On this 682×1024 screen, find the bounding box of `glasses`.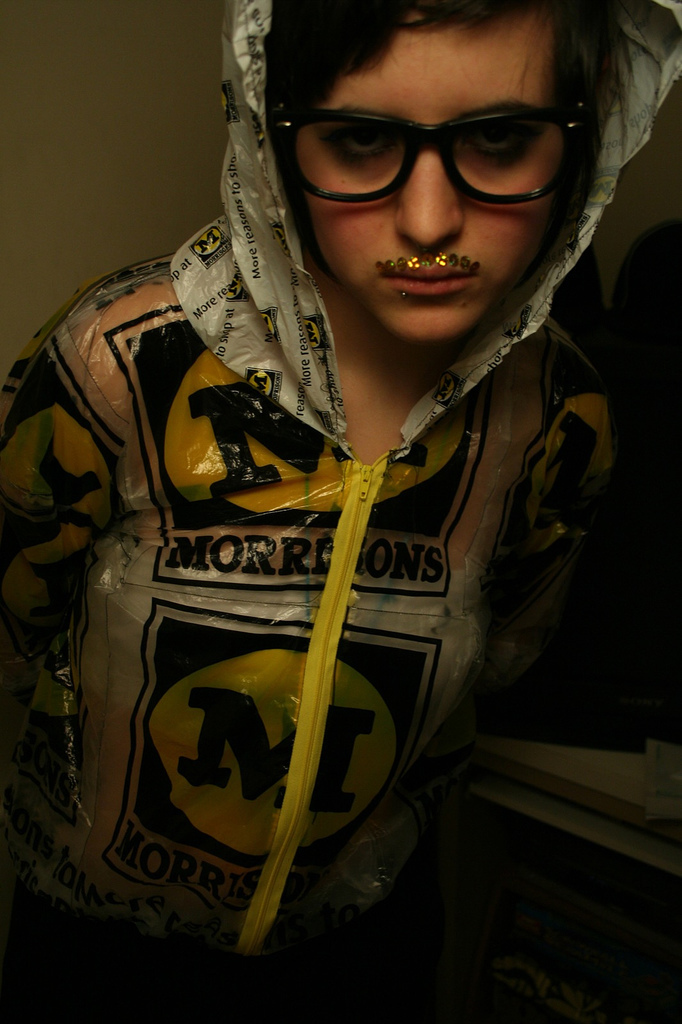
Bounding box: (left=275, top=106, right=605, bottom=207).
